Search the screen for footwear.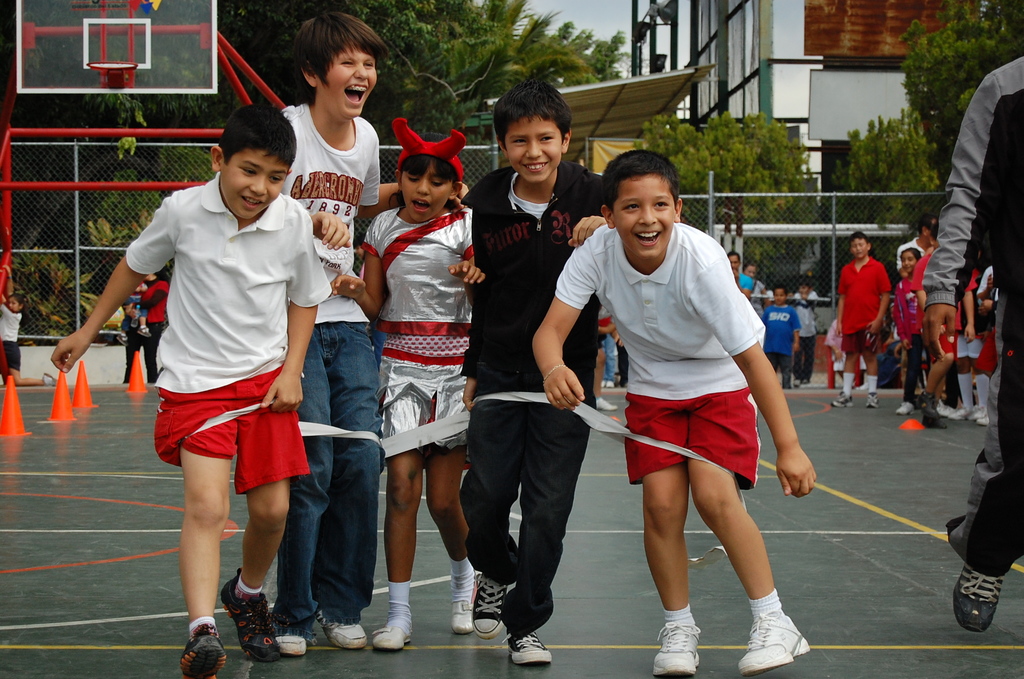
Found at box(180, 621, 225, 678).
